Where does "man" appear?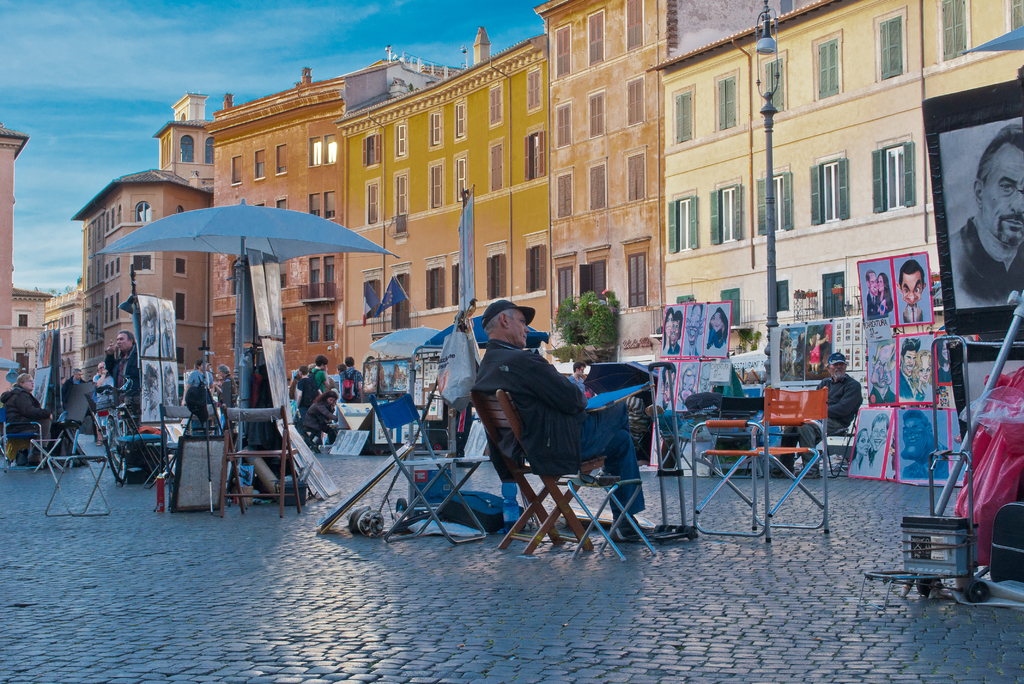
Appears at left=306, top=357, right=328, bottom=402.
